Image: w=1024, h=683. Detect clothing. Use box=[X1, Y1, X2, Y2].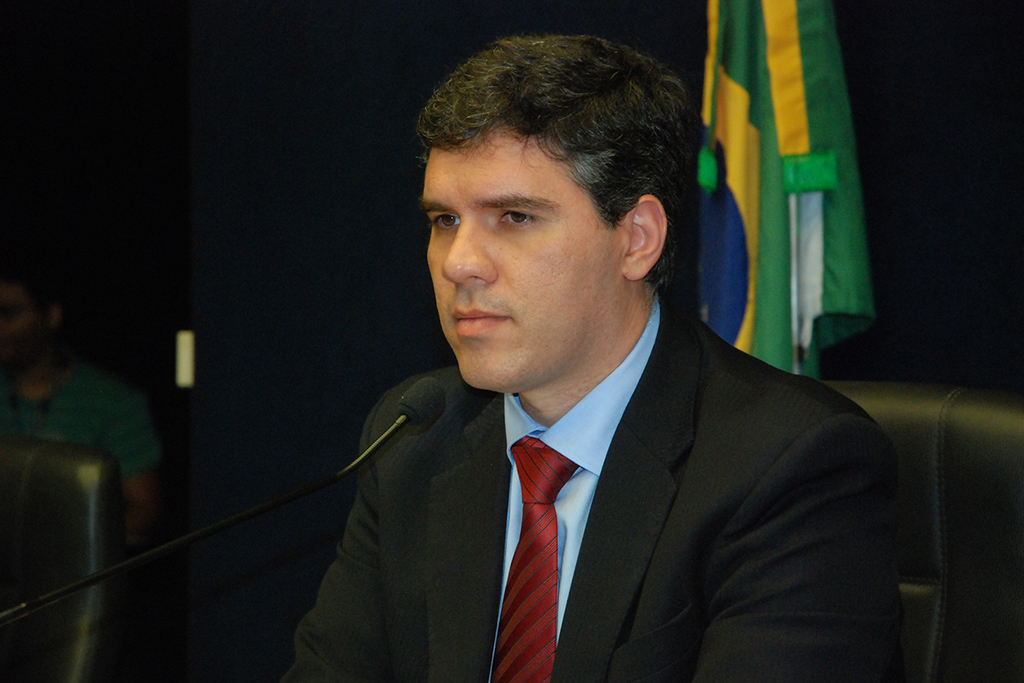
box=[0, 349, 167, 482].
